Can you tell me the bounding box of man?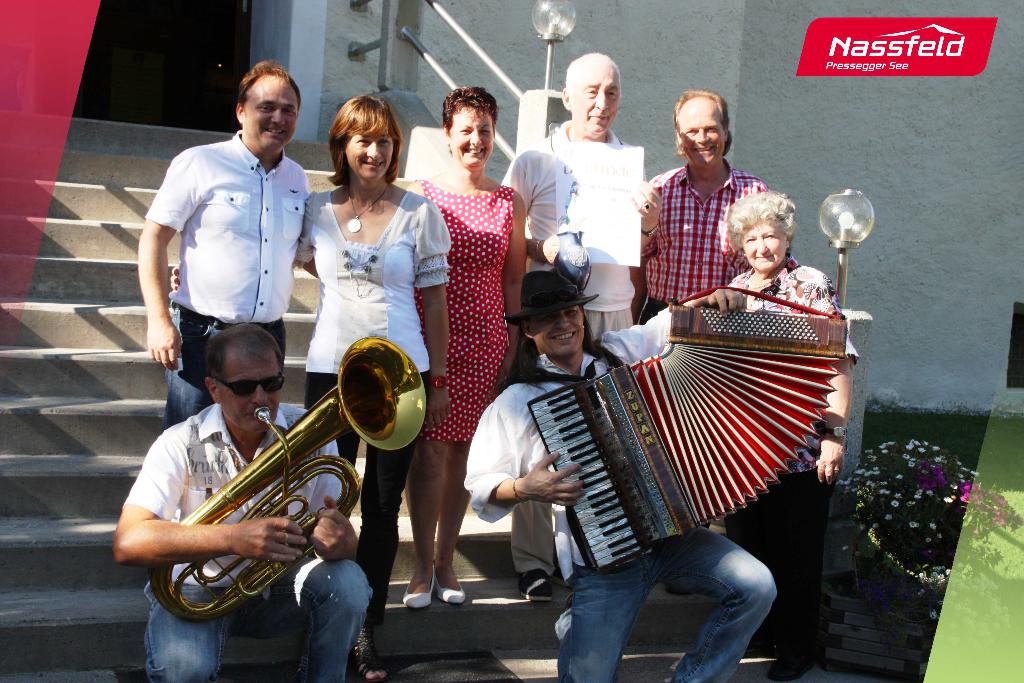
(x1=130, y1=70, x2=313, y2=434).
